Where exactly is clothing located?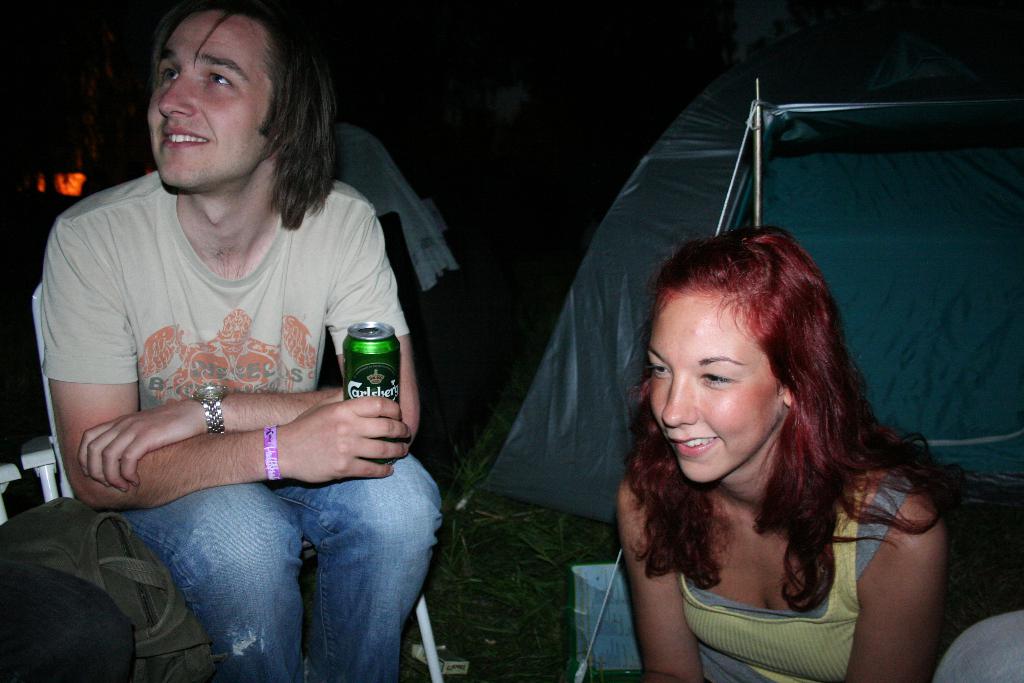
Its bounding box is (42, 168, 446, 682).
